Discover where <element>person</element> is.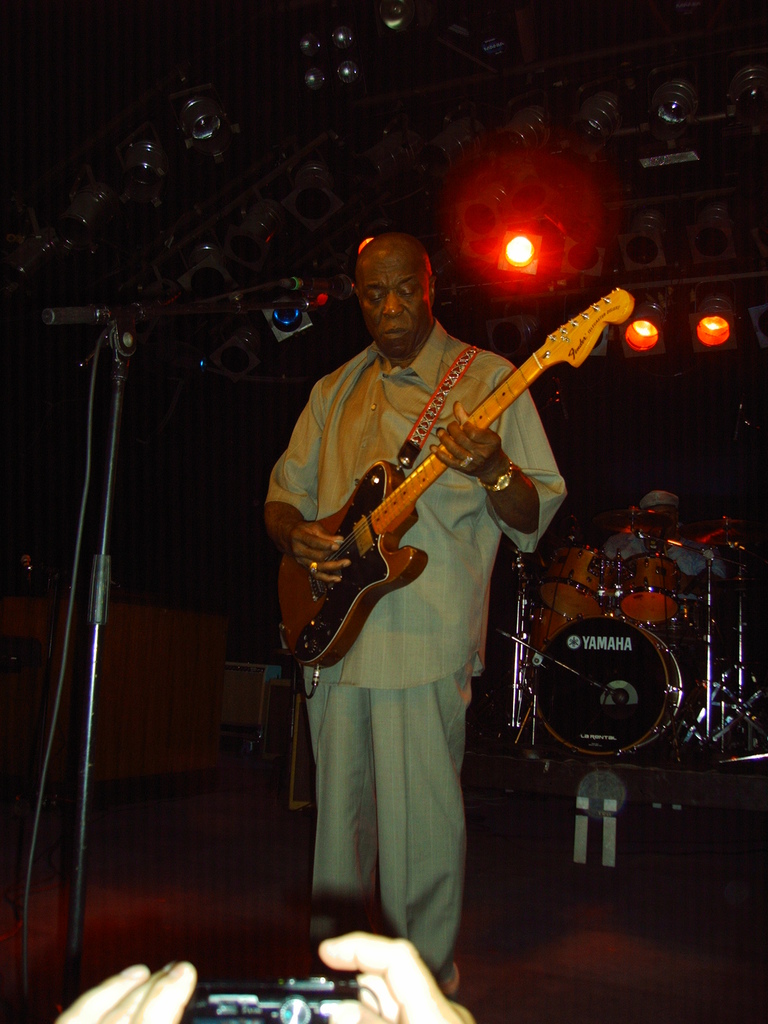
Discovered at {"x1": 268, "y1": 232, "x2": 561, "y2": 996}.
